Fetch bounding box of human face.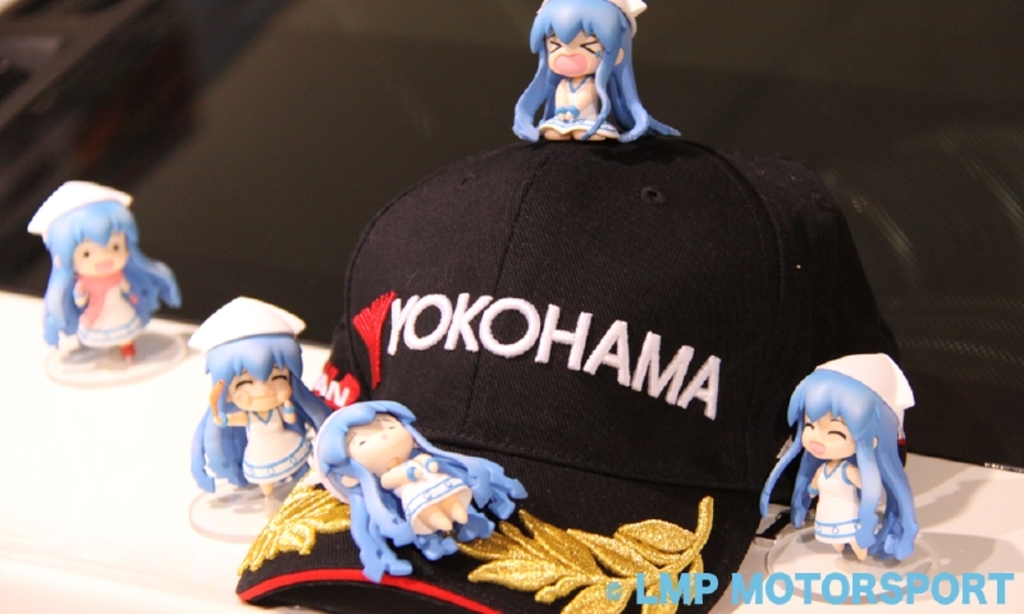
Bbox: 803/413/858/467.
